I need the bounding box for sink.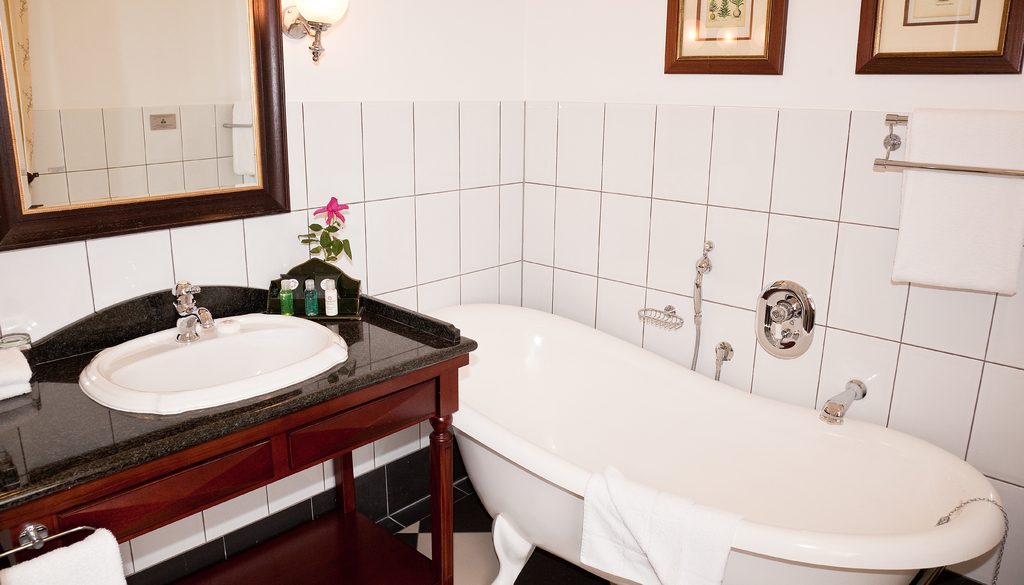
Here it is: x1=73, y1=271, x2=337, y2=429.
